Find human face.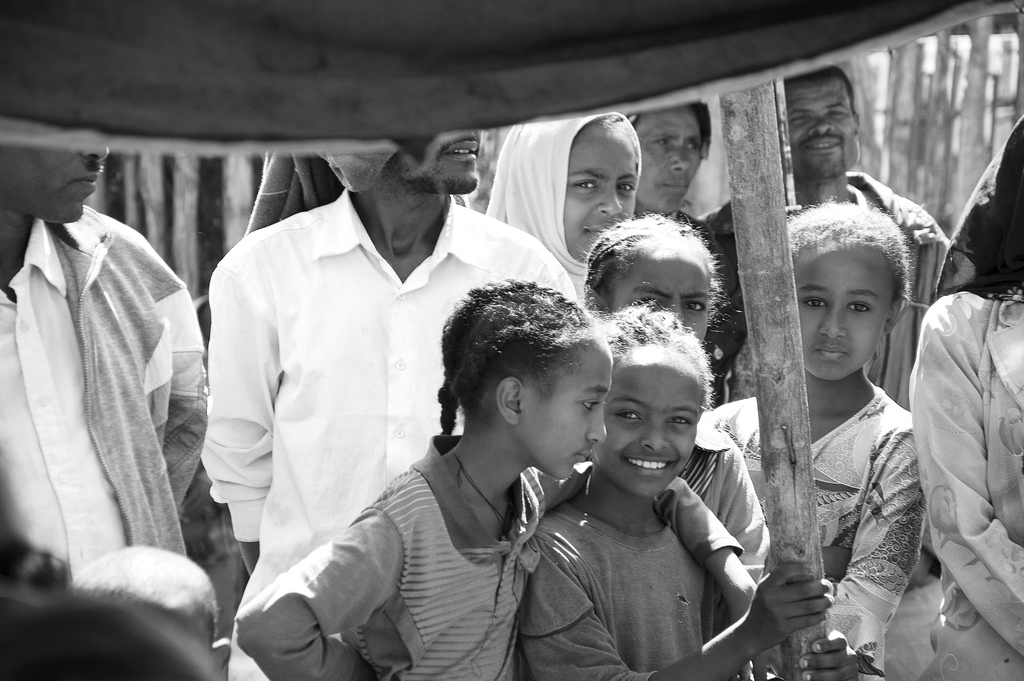
bbox=[517, 338, 609, 480].
